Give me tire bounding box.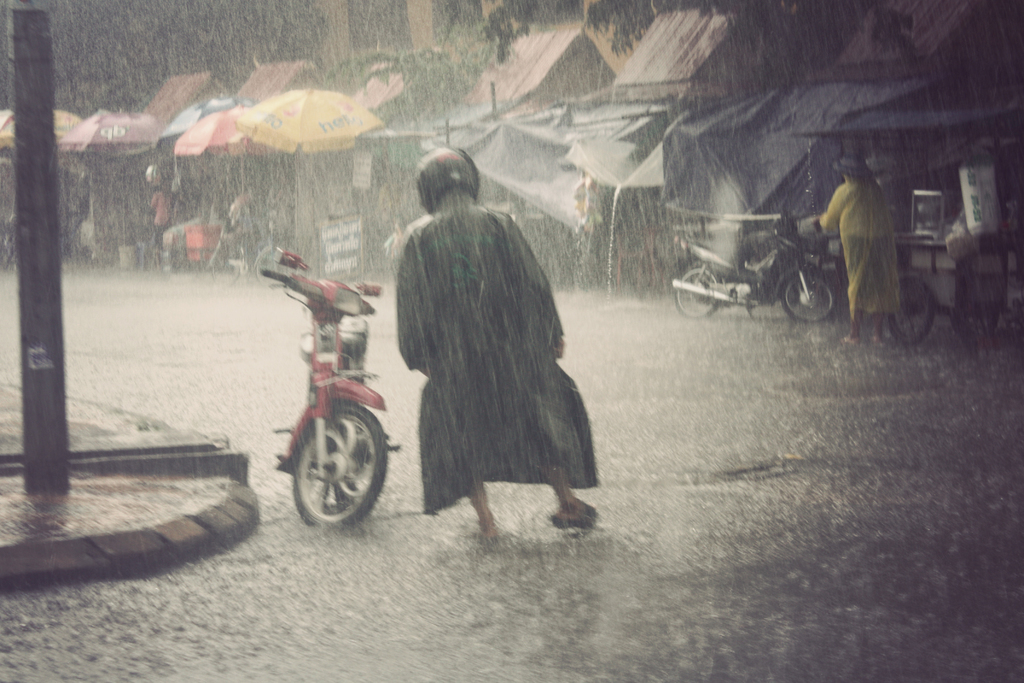
left=207, top=242, right=244, bottom=285.
